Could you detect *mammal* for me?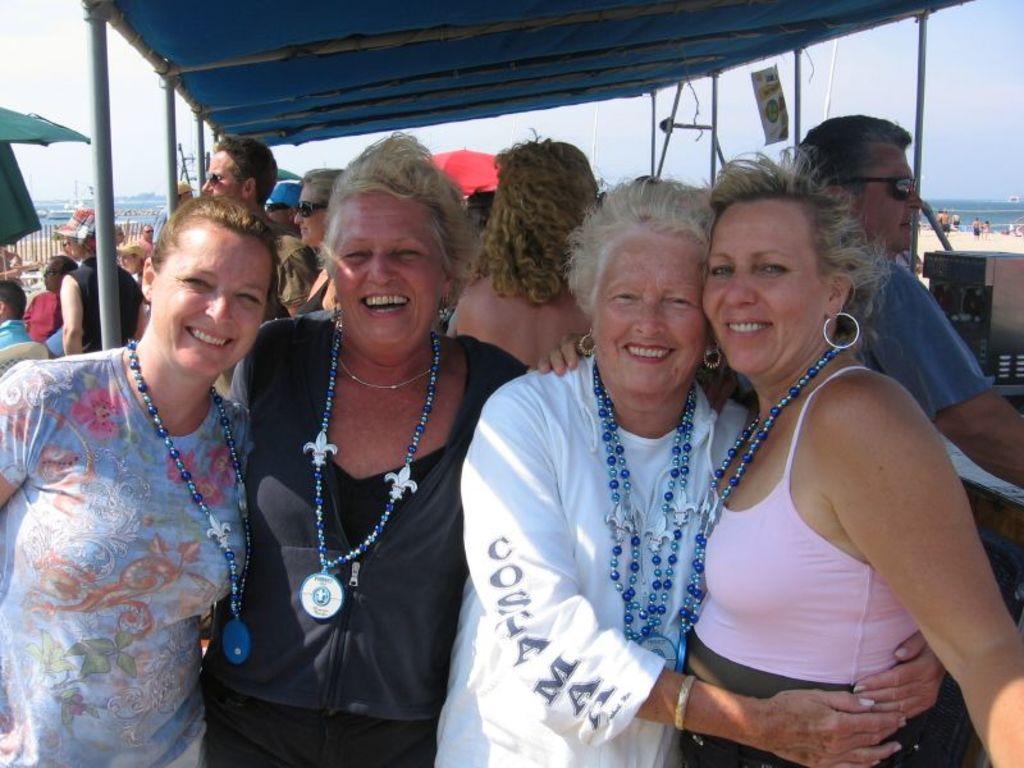
Detection result: bbox=[791, 110, 1023, 604].
